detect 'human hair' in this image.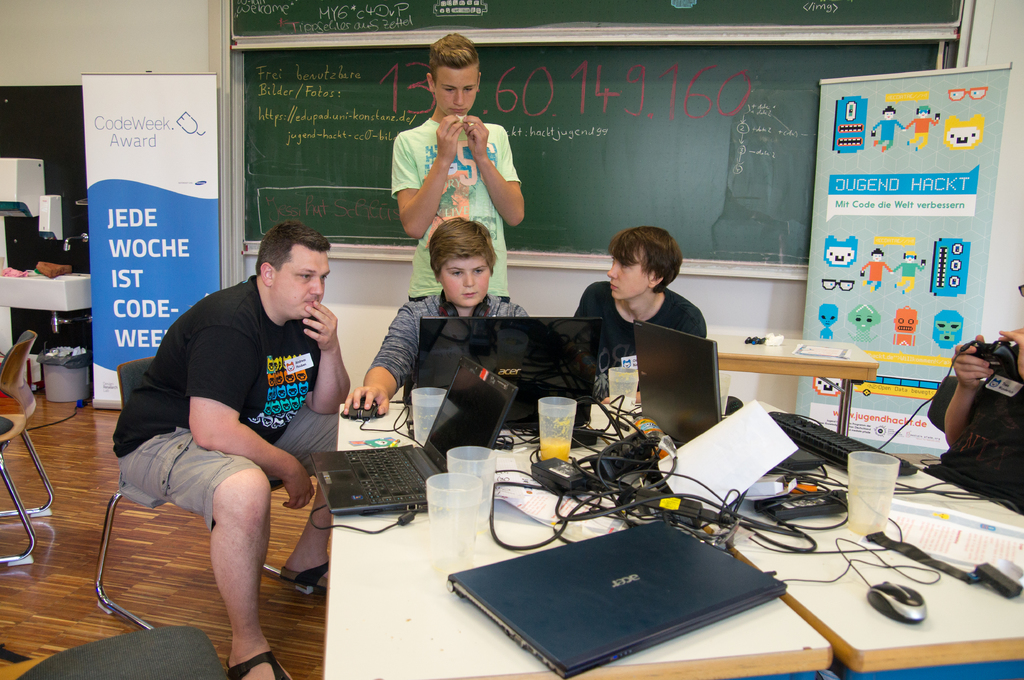
Detection: [left=607, top=224, right=685, bottom=296].
